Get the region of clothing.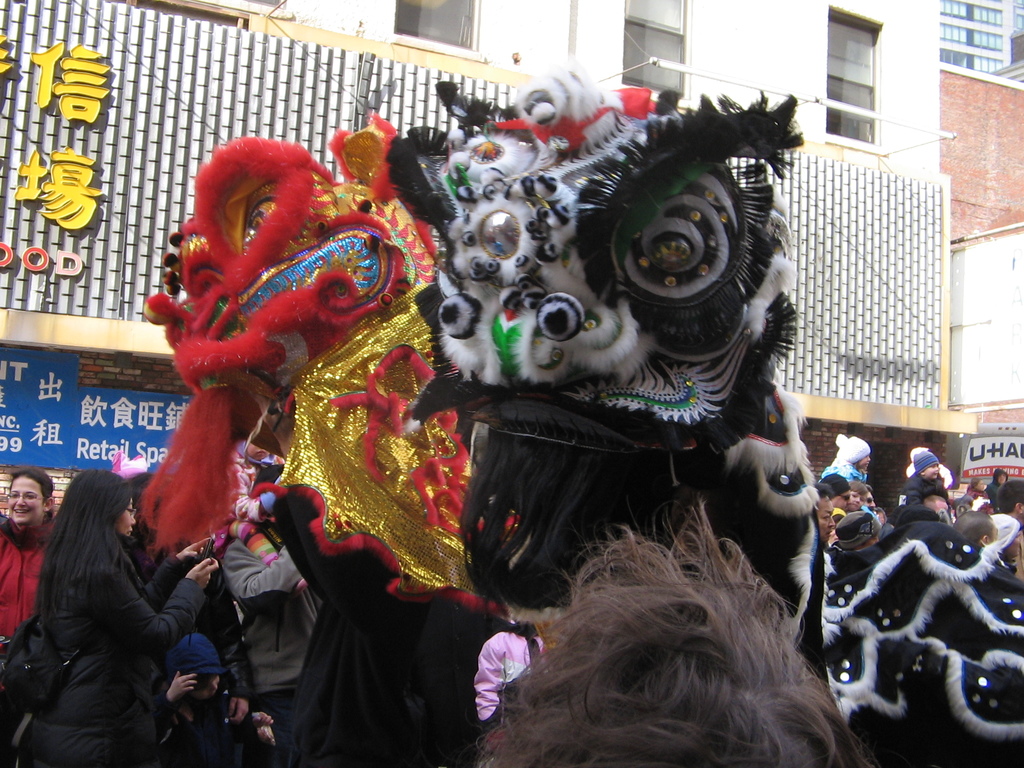
l=228, t=519, r=322, b=758.
